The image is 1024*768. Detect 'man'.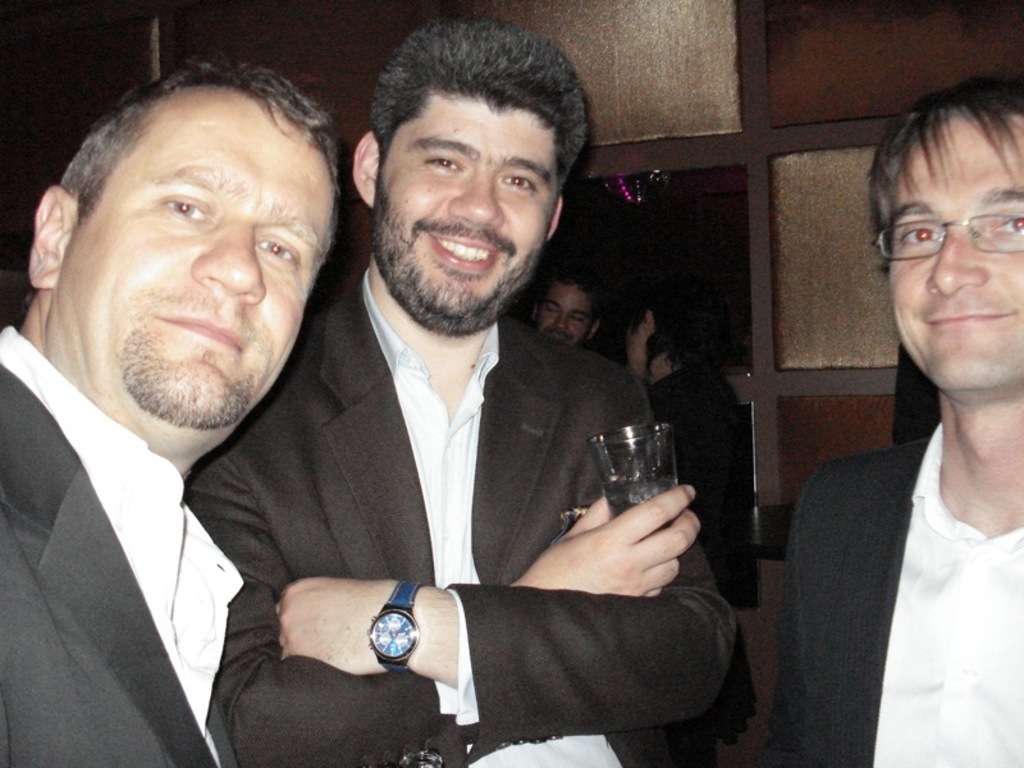
Detection: bbox=[0, 50, 349, 767].
